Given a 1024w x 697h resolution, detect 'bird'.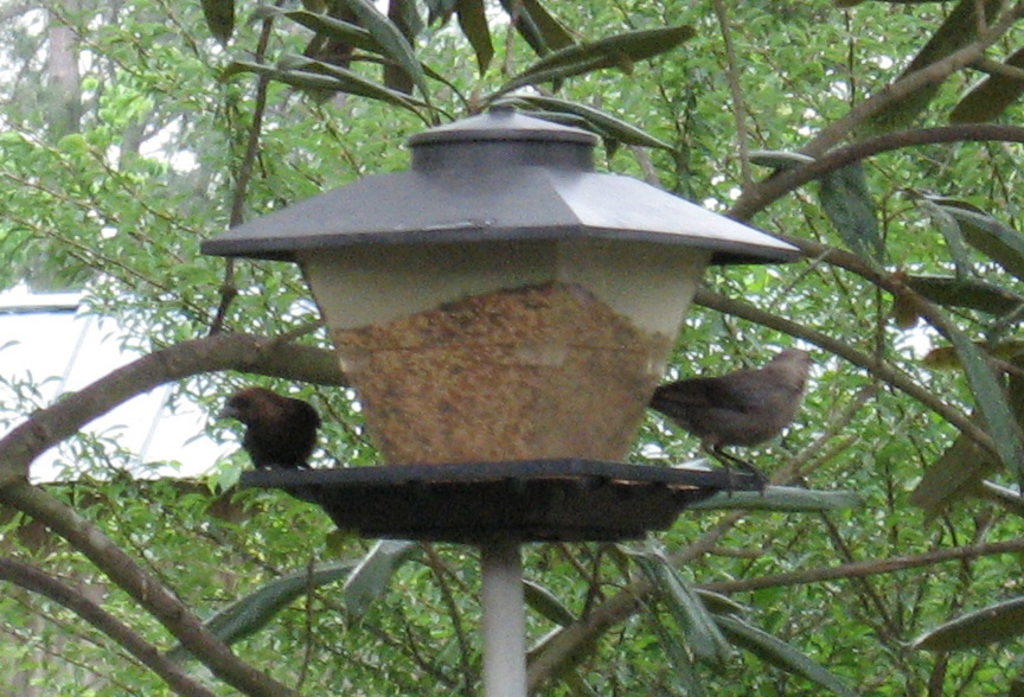
638, 352, 823, 486.
